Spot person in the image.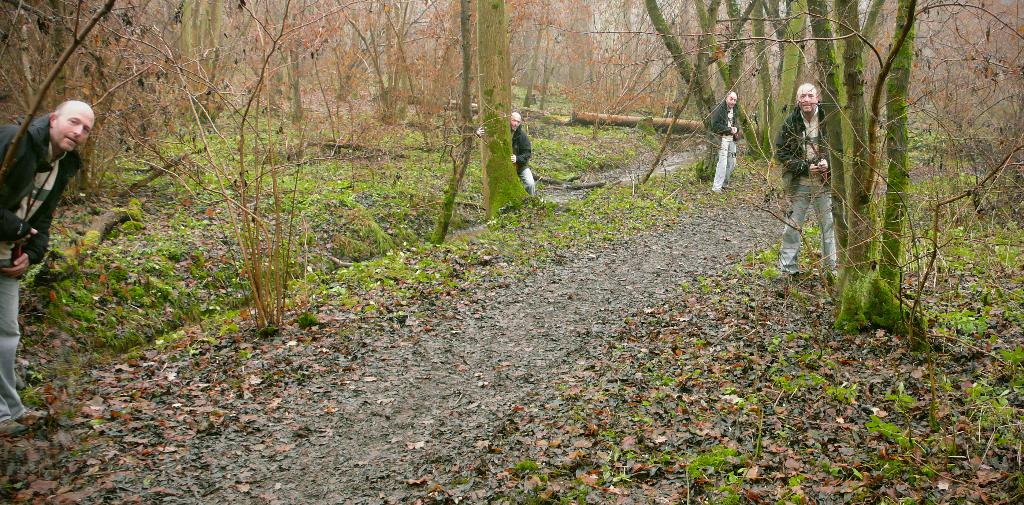
person found at [x1=709, y1=88, x2=739, y2=192].
